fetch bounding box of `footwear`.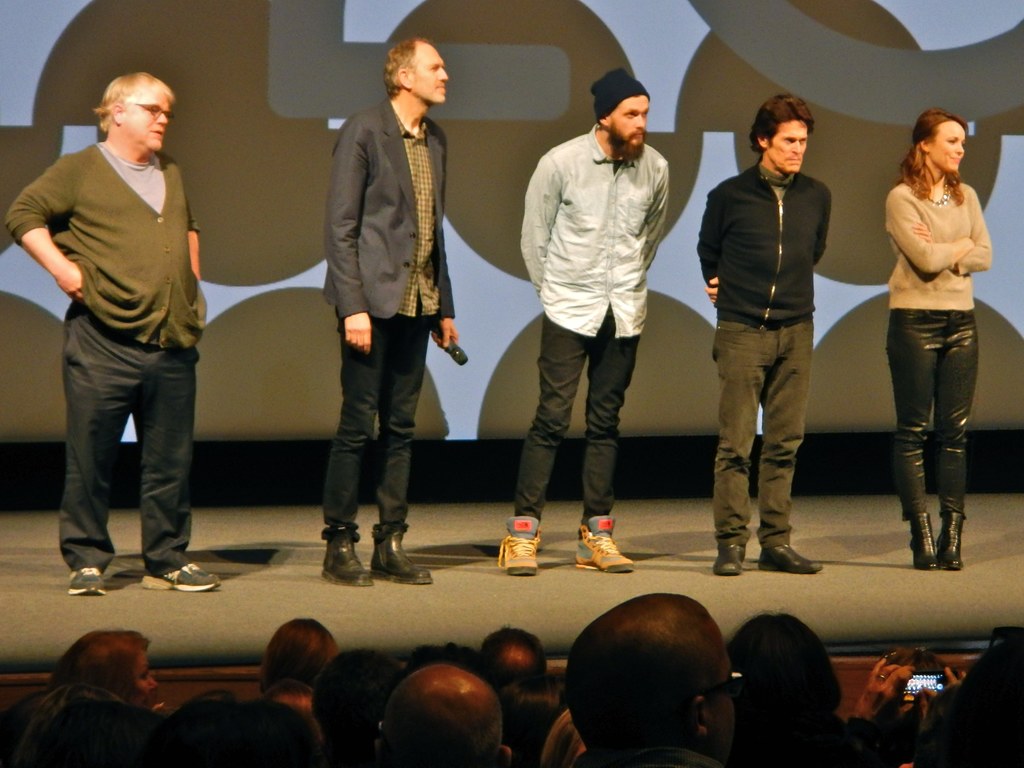
Bbox: (913, 509, 940, 570).
